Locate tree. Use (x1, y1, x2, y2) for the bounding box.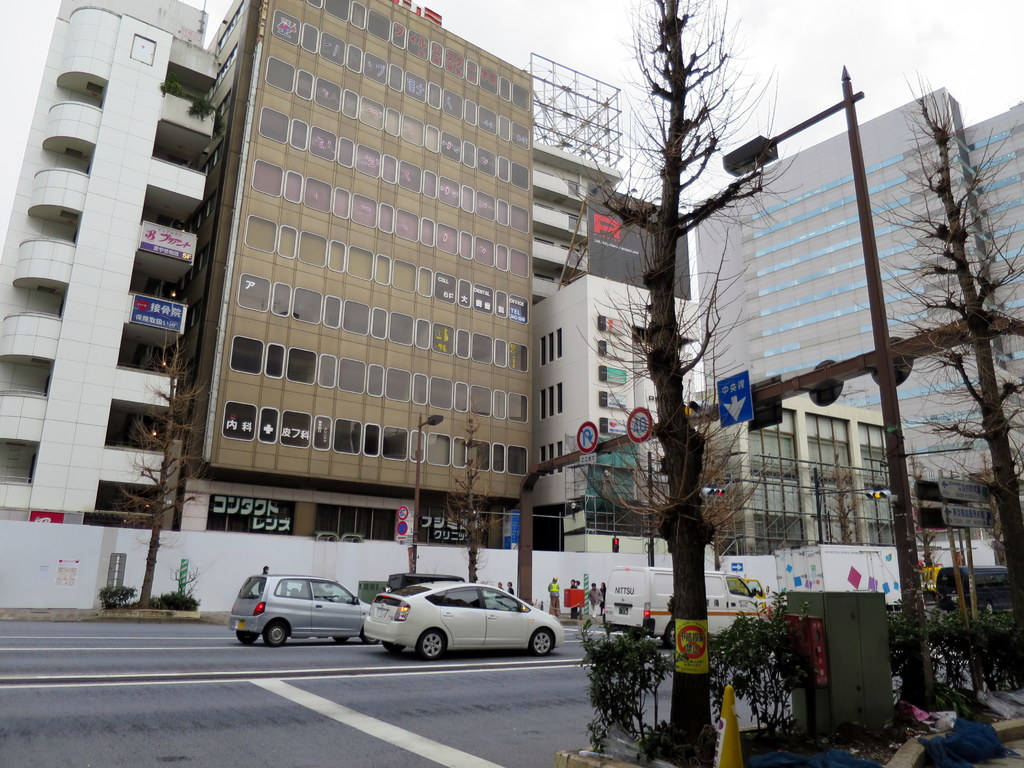
(435, 414, 509, 587).
